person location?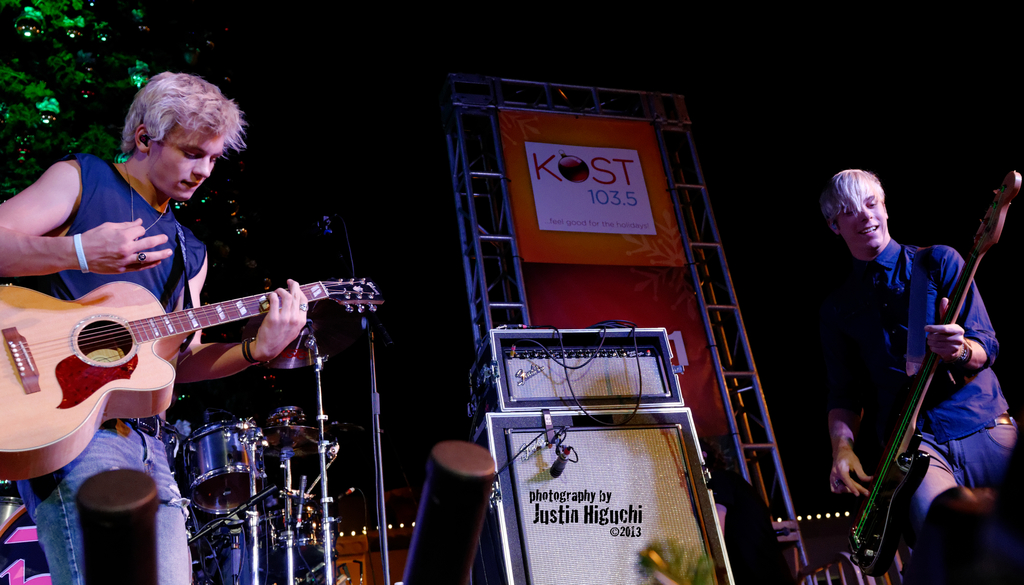
820 148 1000 584
